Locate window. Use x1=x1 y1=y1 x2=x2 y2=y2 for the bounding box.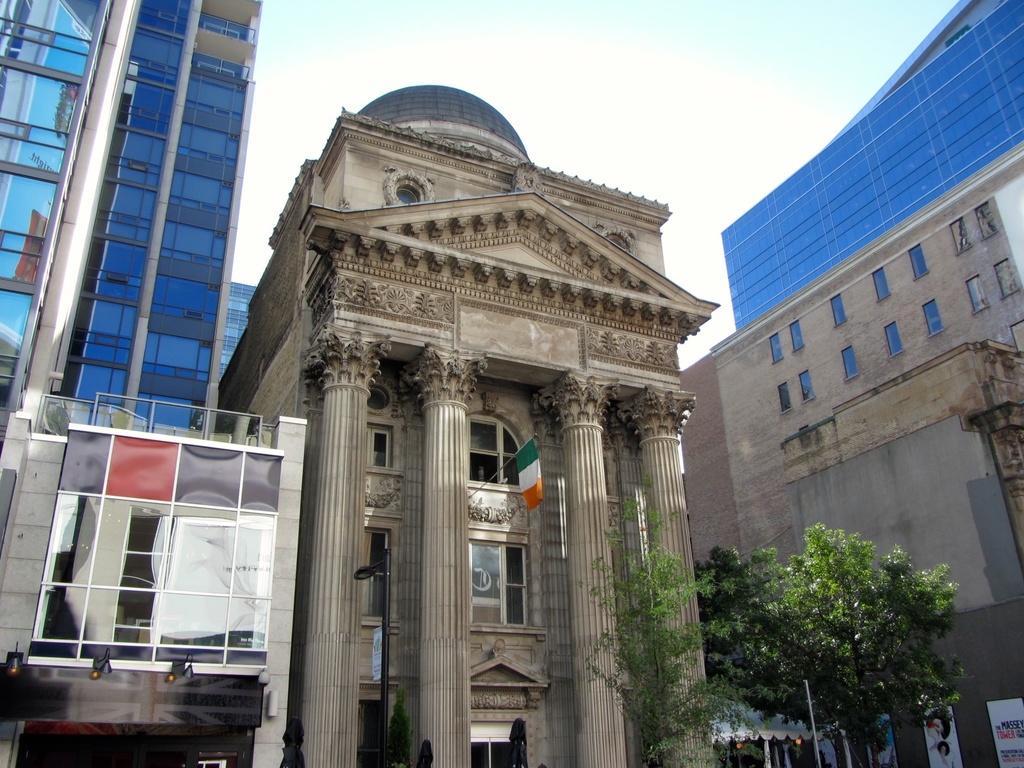
x1=972 y1=199 x2=999 y2=236.
